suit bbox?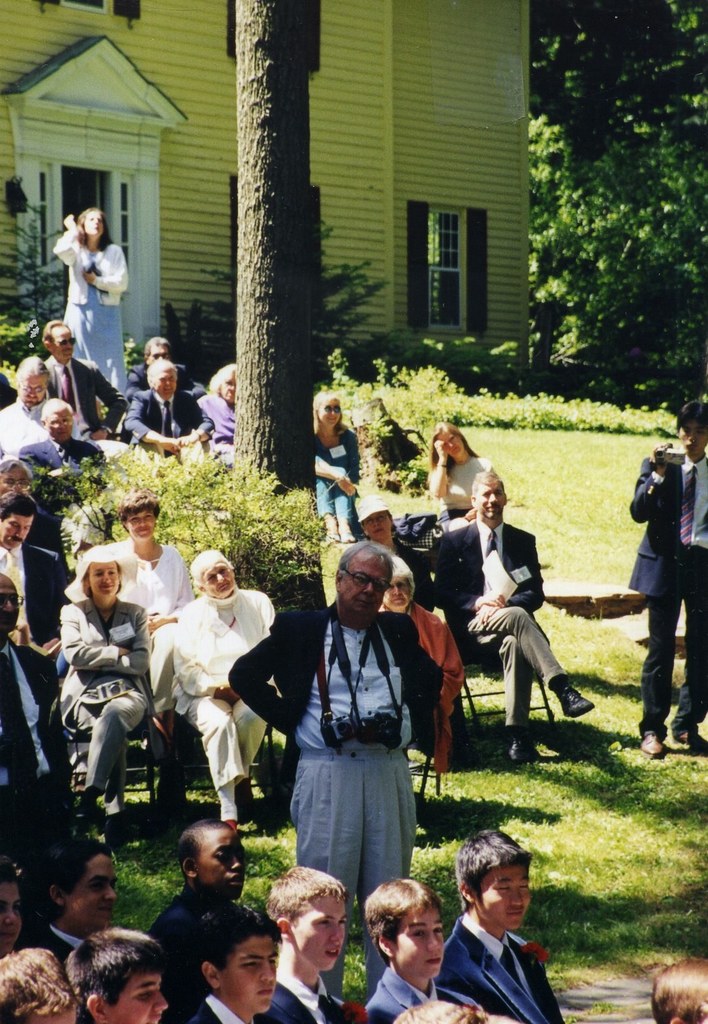
crop(623, 449, 707, 728)
